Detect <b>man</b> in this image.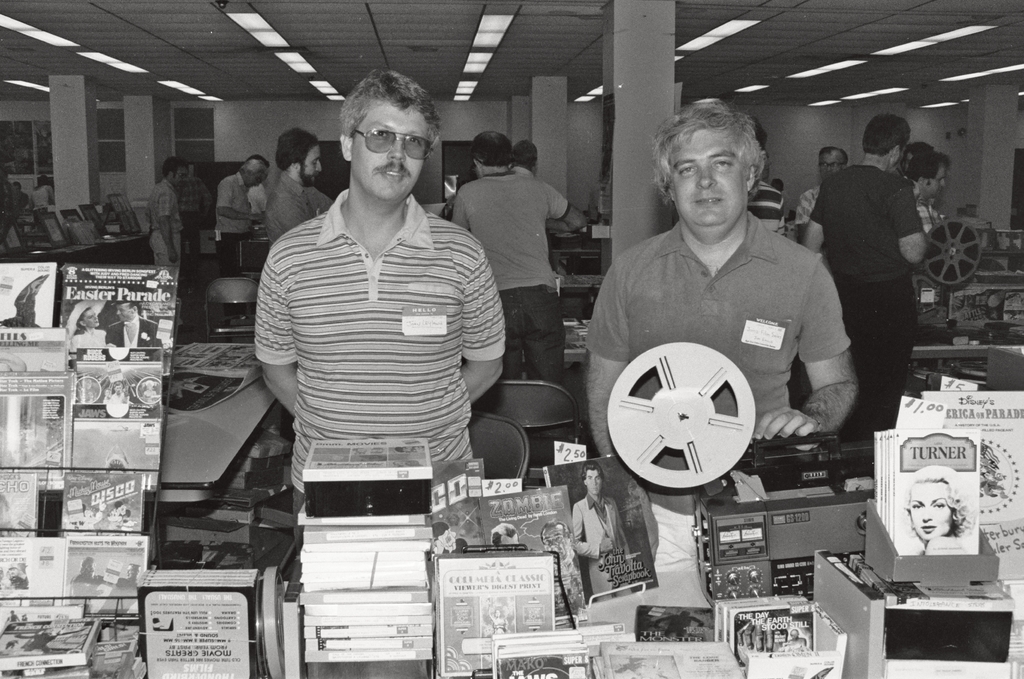
Detection: l=100, t=562, r=140, b=613.
